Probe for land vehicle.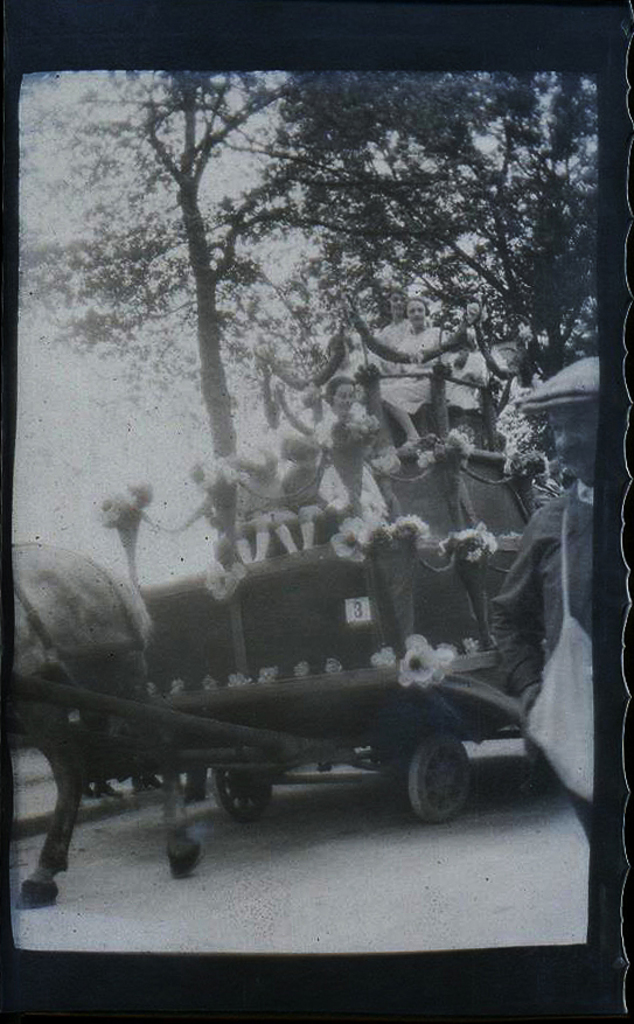
Probe result: region(16, 648, 550, 822).
